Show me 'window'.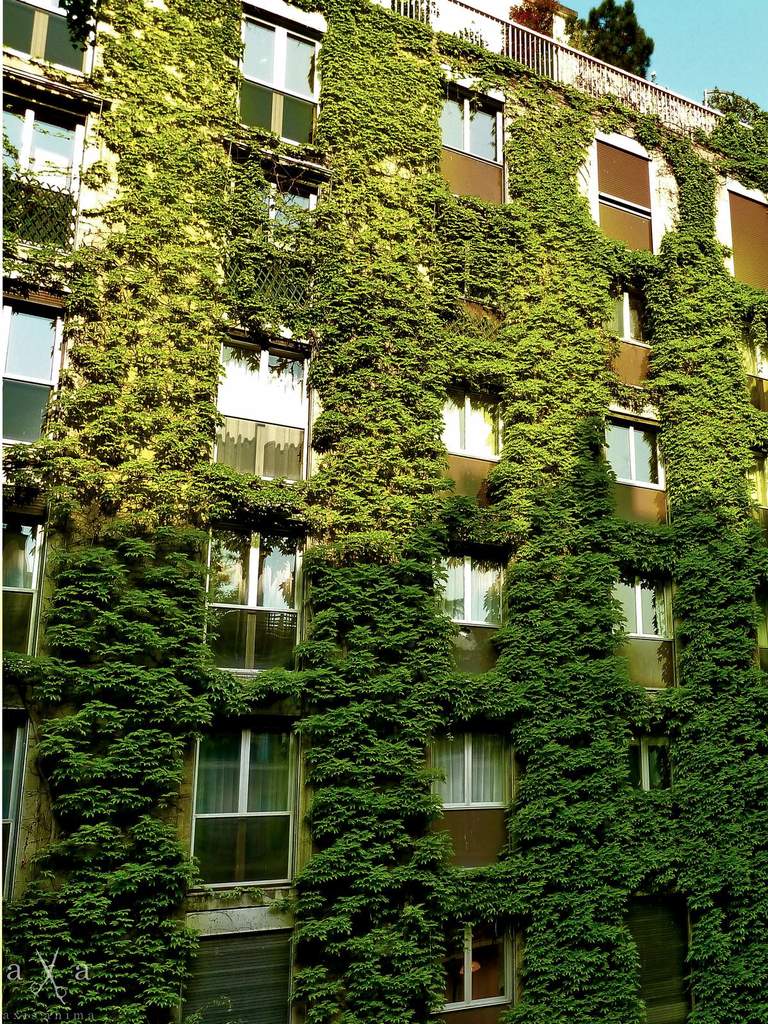
'window' is here: detection(730, 189, 767, 287).
